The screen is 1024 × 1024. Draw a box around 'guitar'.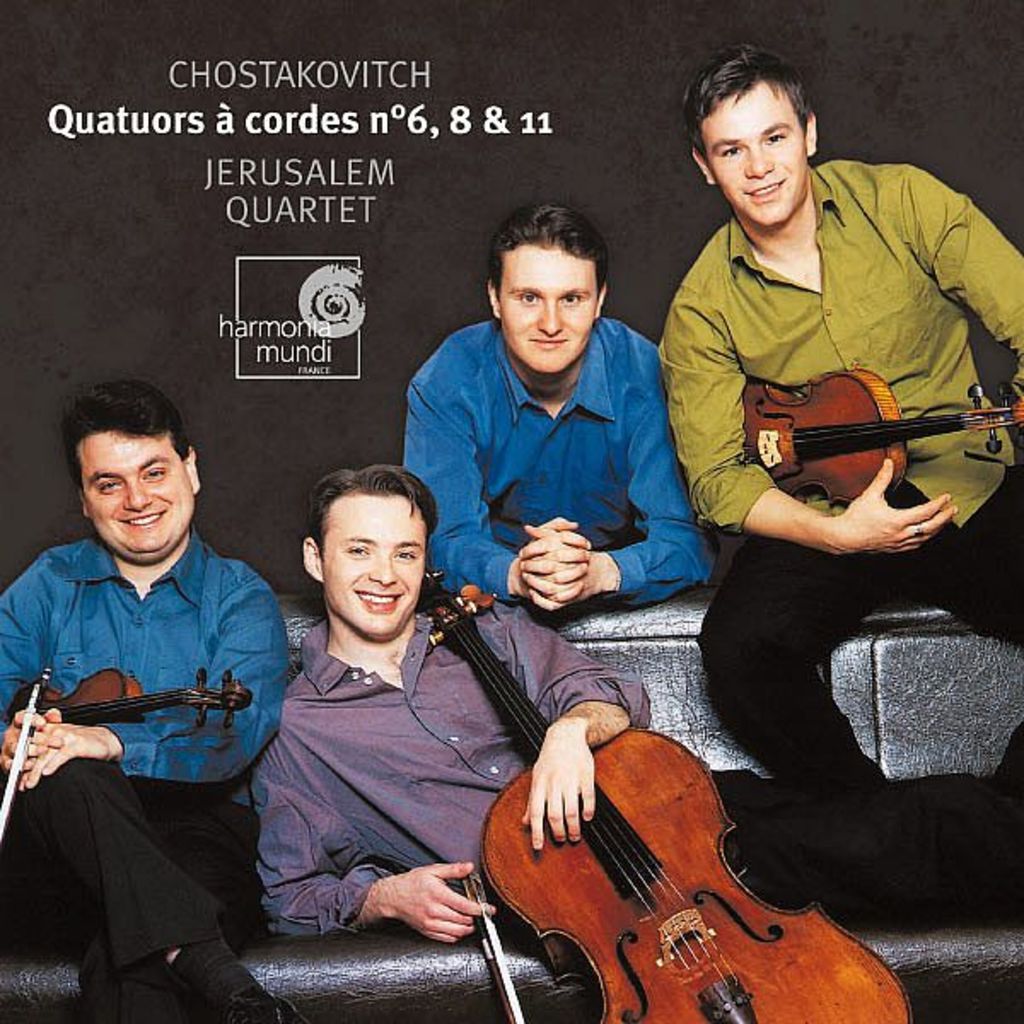
(left=408, top=570, right=913, bottom=1022).
